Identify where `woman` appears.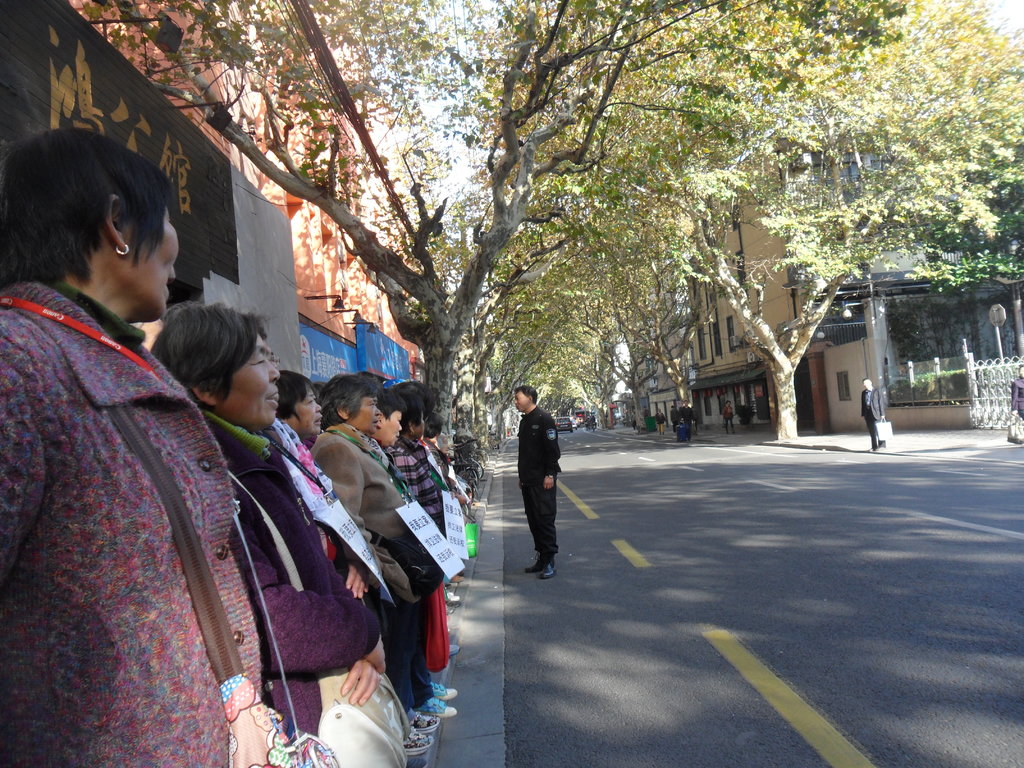
Appears at (left=1, top=131, right=260, bottom=765).
